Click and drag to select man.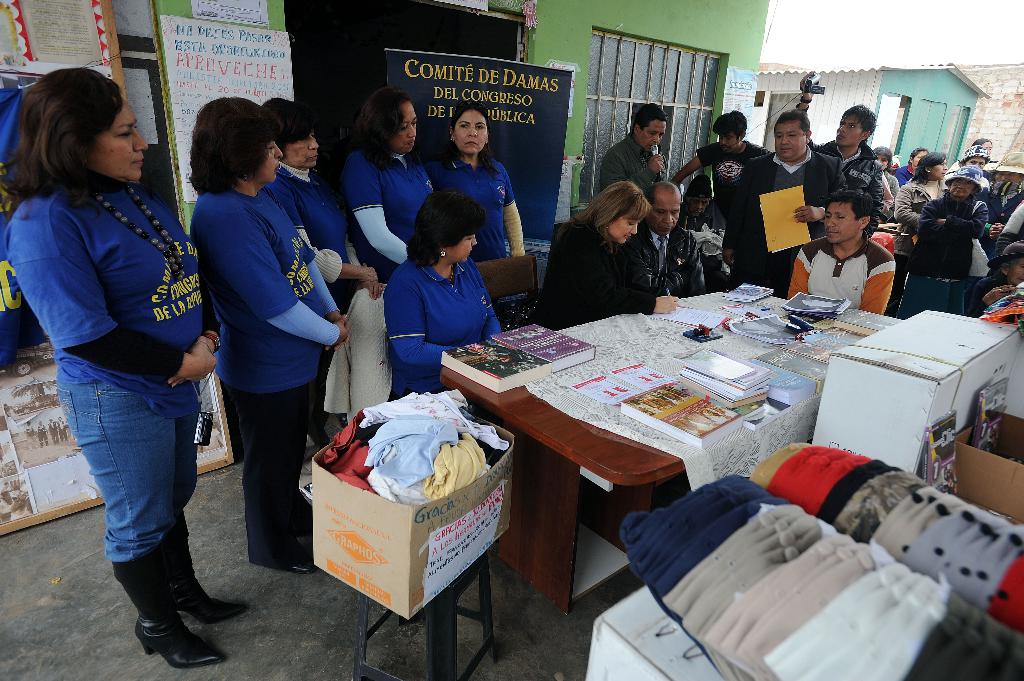
Selection: 897:147:929:192.
